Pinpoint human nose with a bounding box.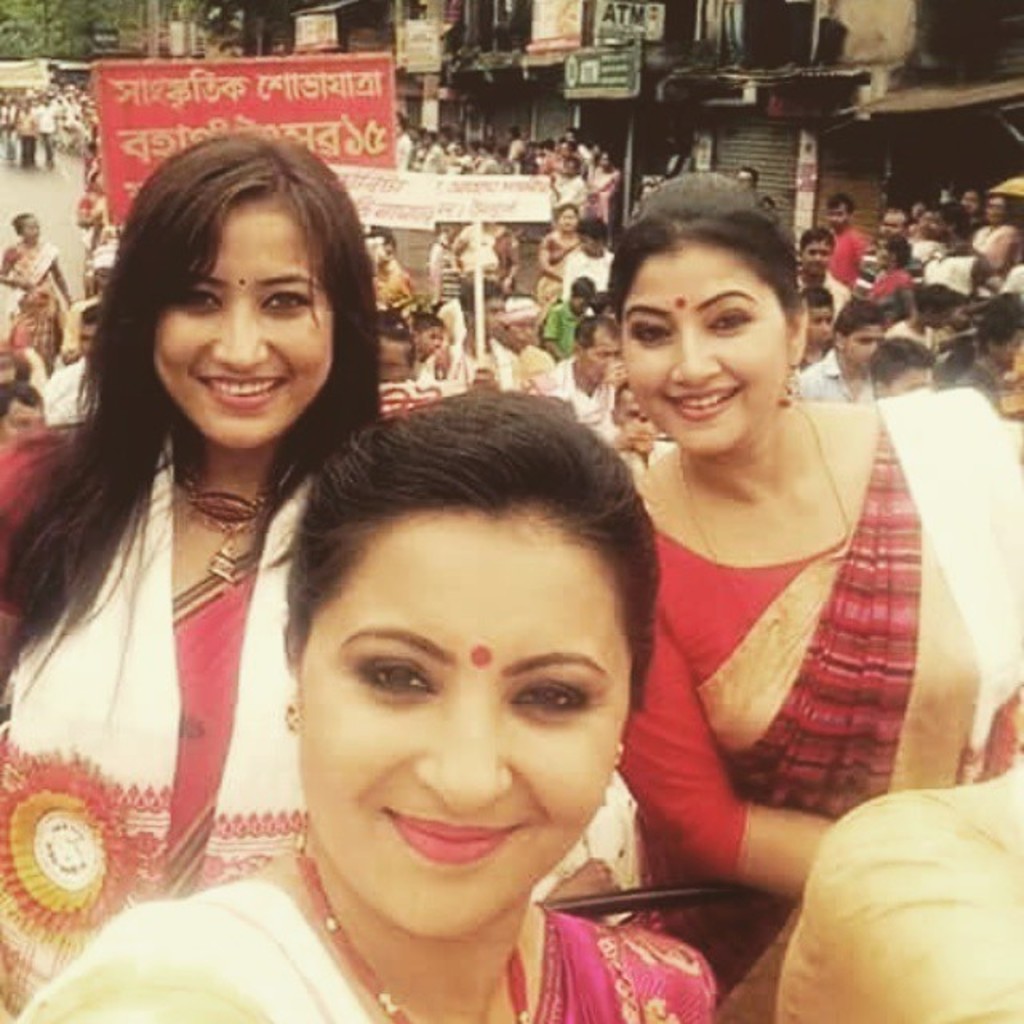
select_region(666, 325, 717, 387).
